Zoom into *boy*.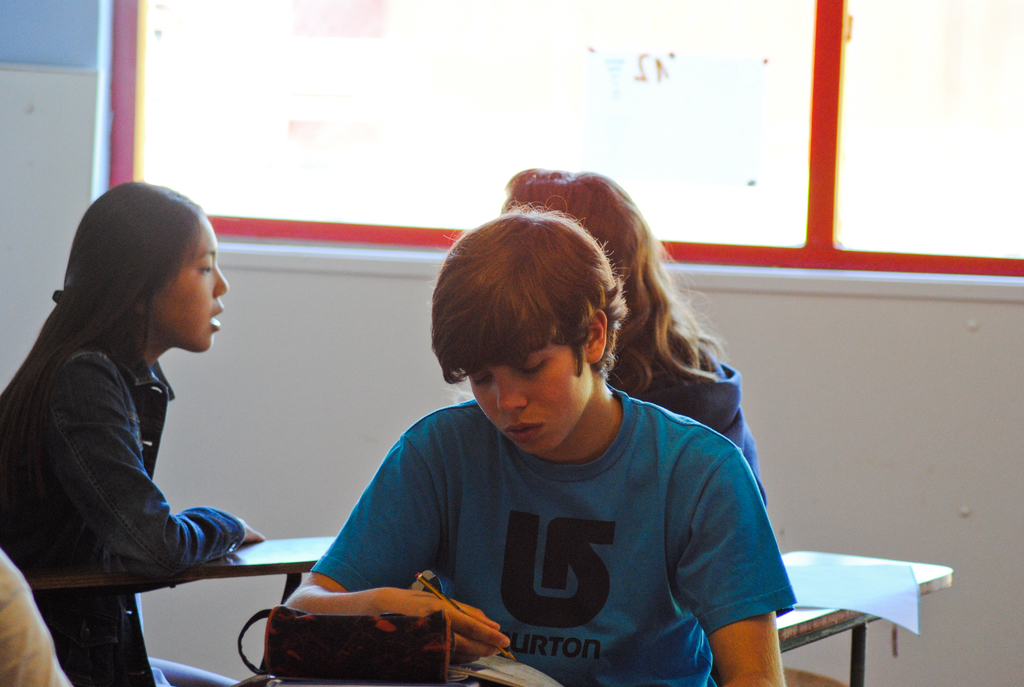
Zoom target: box(275, 202, 803, 664).
